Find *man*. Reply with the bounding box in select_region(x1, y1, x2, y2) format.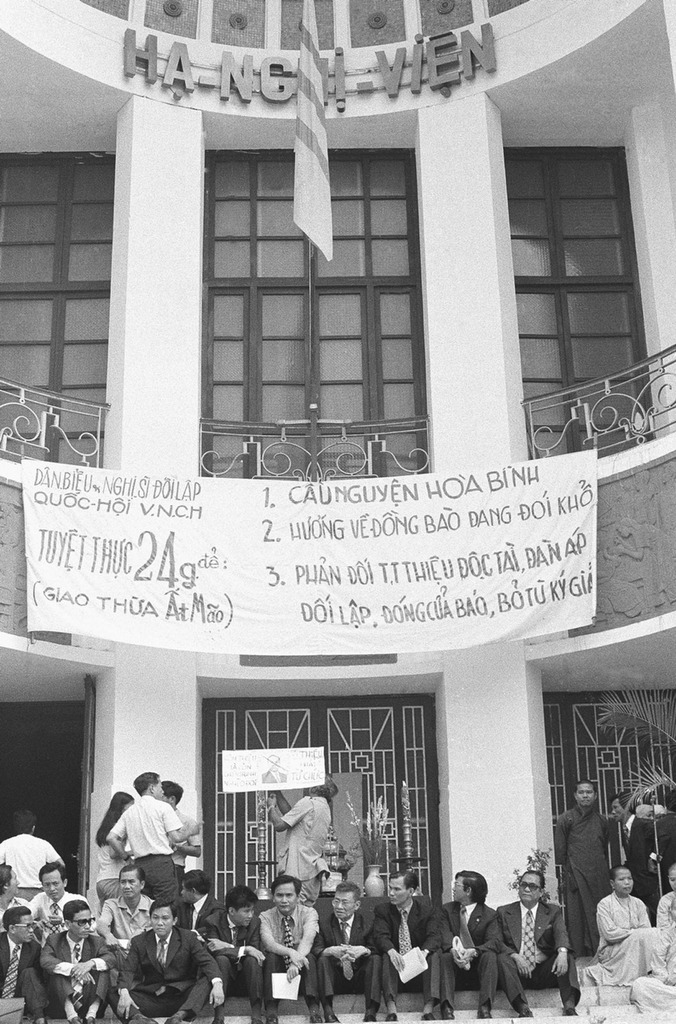
select_region(204, 884, 267, 1023).
